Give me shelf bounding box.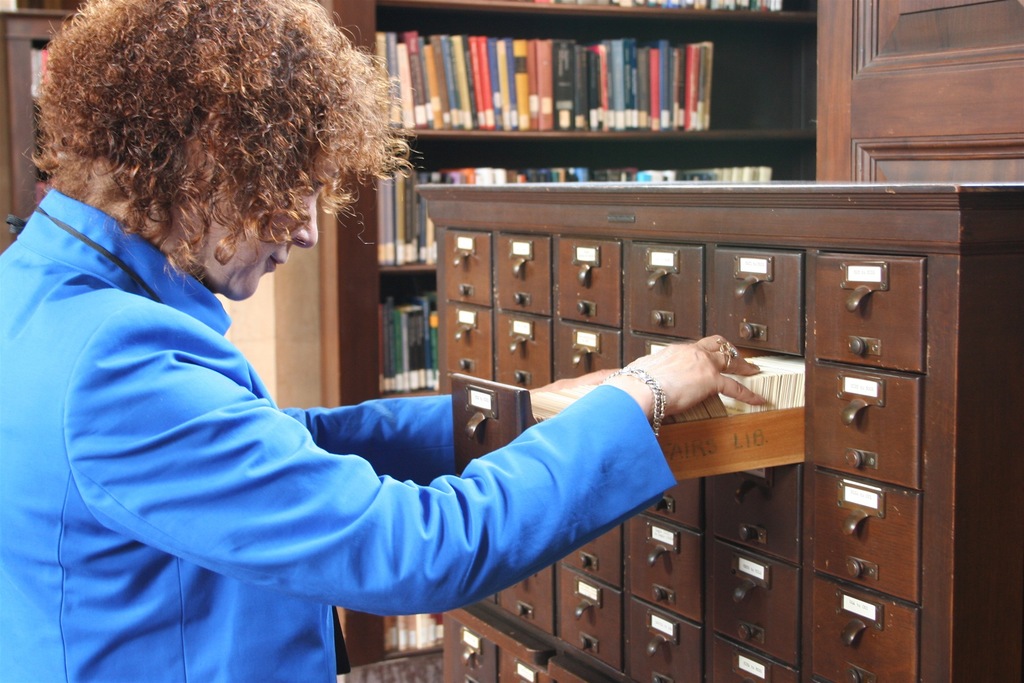
box(386, 4, 818, 149).
